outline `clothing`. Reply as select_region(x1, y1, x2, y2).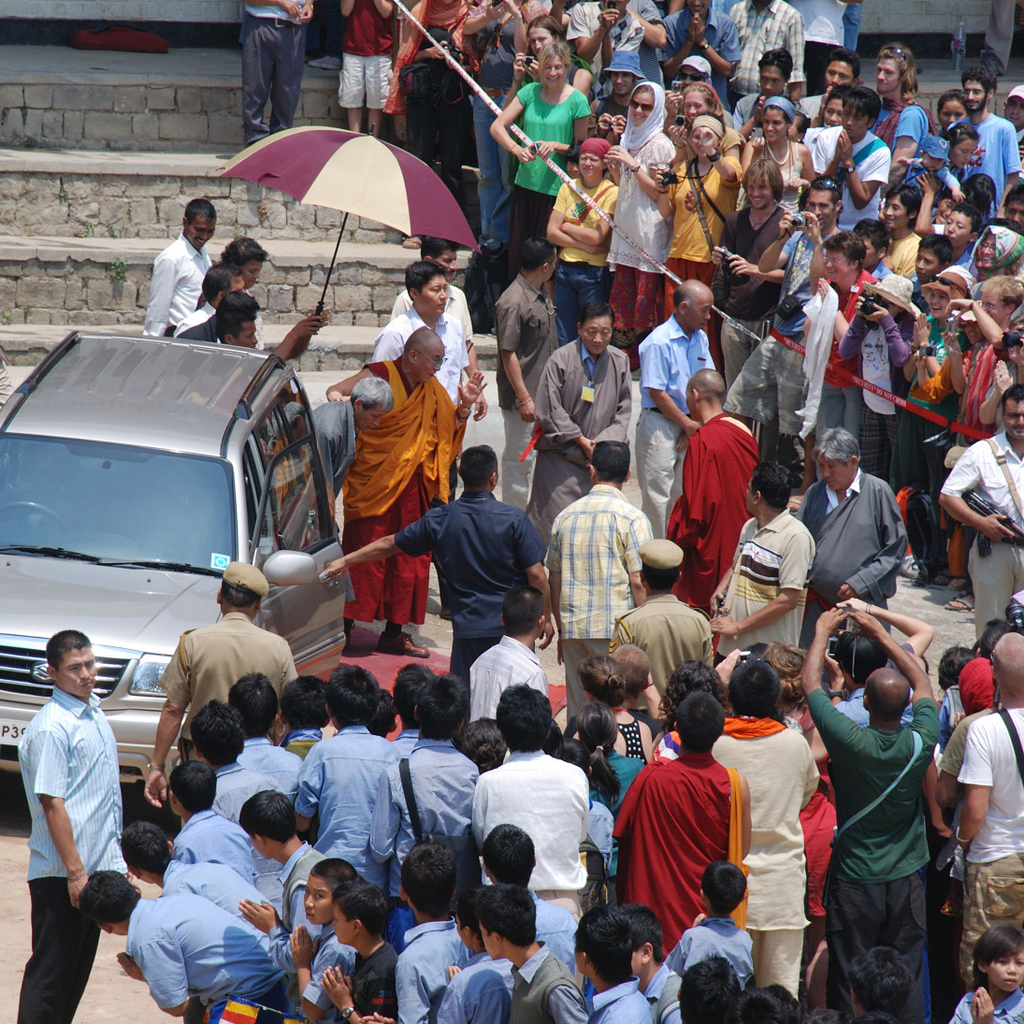
select_region(14, 690, 127, 1023).
